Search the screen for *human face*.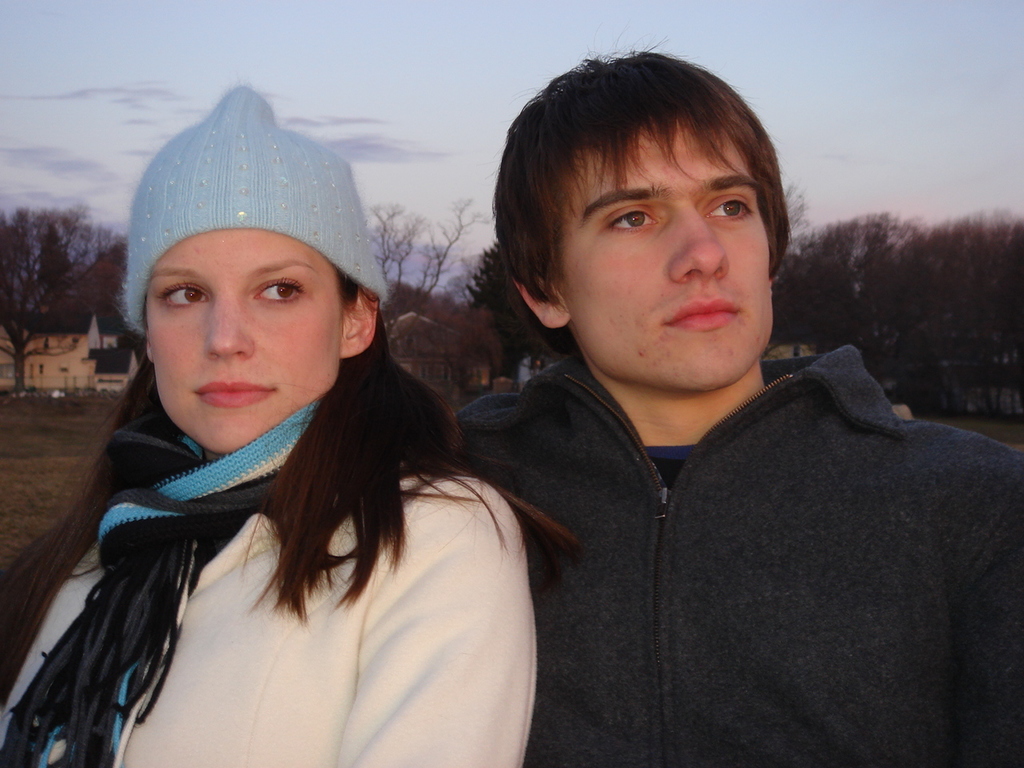
Found at bbox=[558, 110, 777, 392].
